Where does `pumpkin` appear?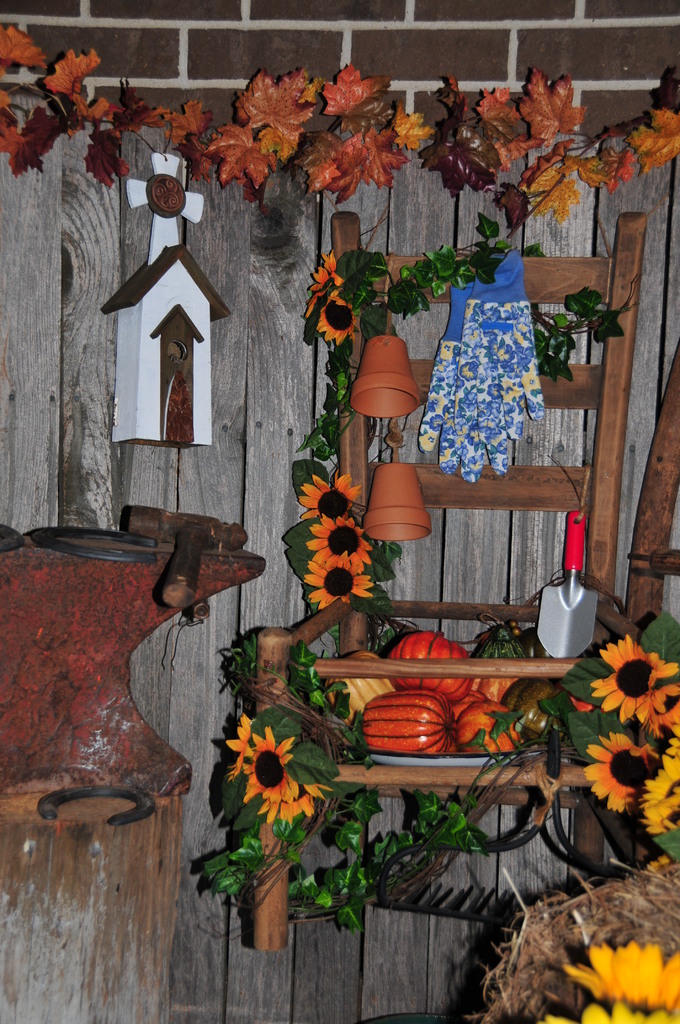
Appears at {"left": 471, "top": 674, "right": 520, "bottom": 702}.
